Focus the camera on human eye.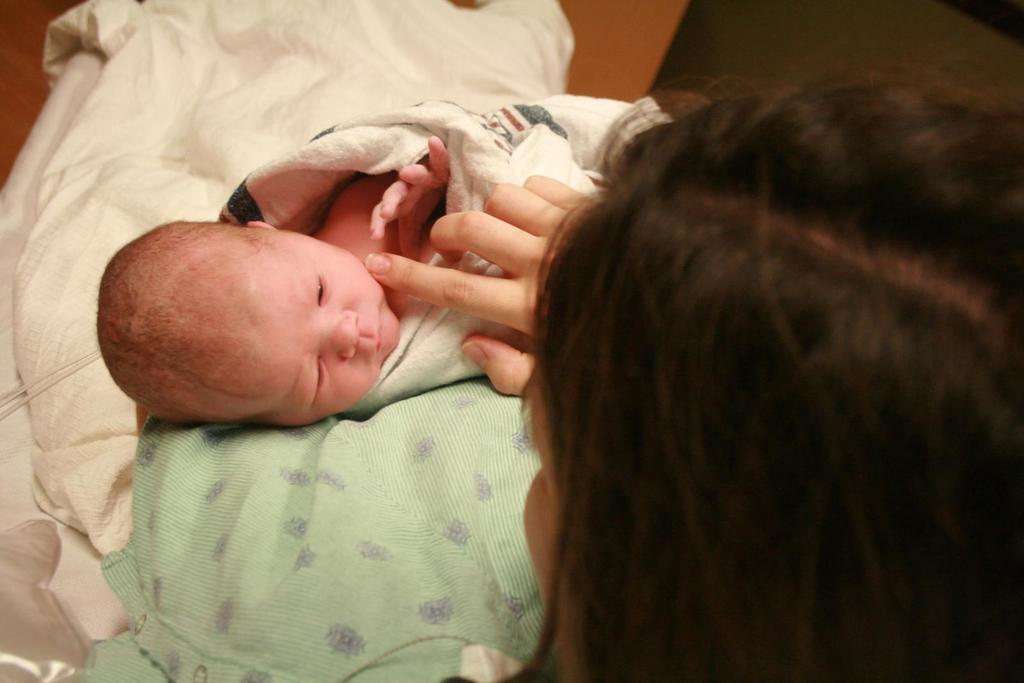
Focus region: l=307, t=357, r=328, b=401.
